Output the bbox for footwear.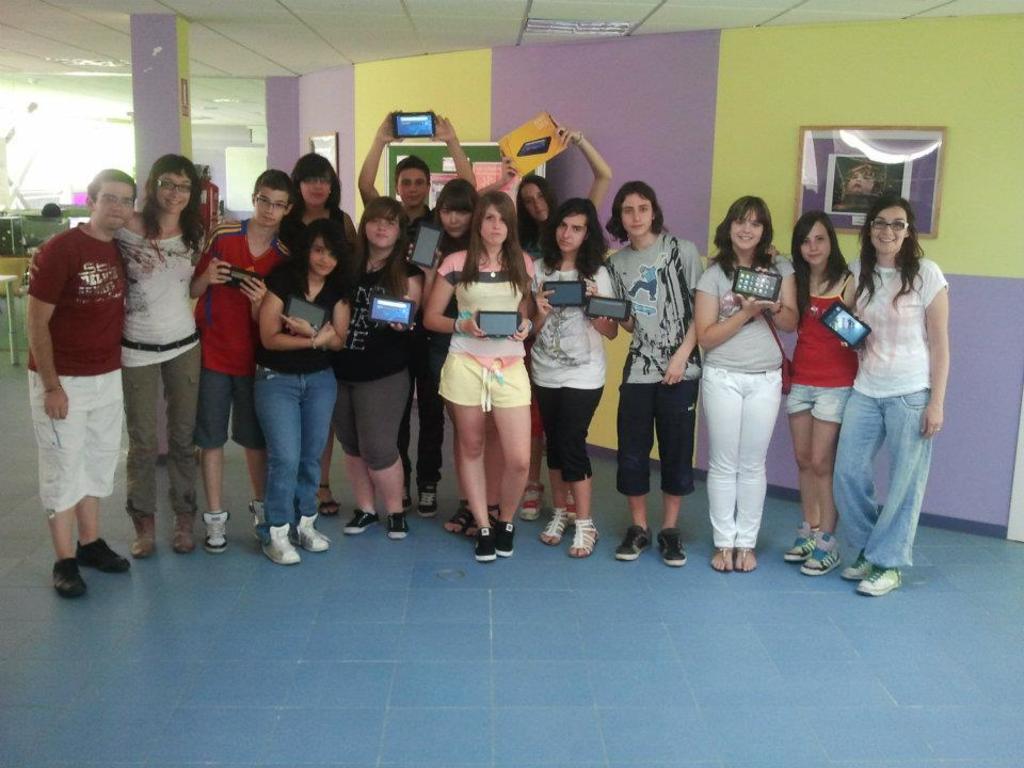
bbox(784, 522, 817, 563).
